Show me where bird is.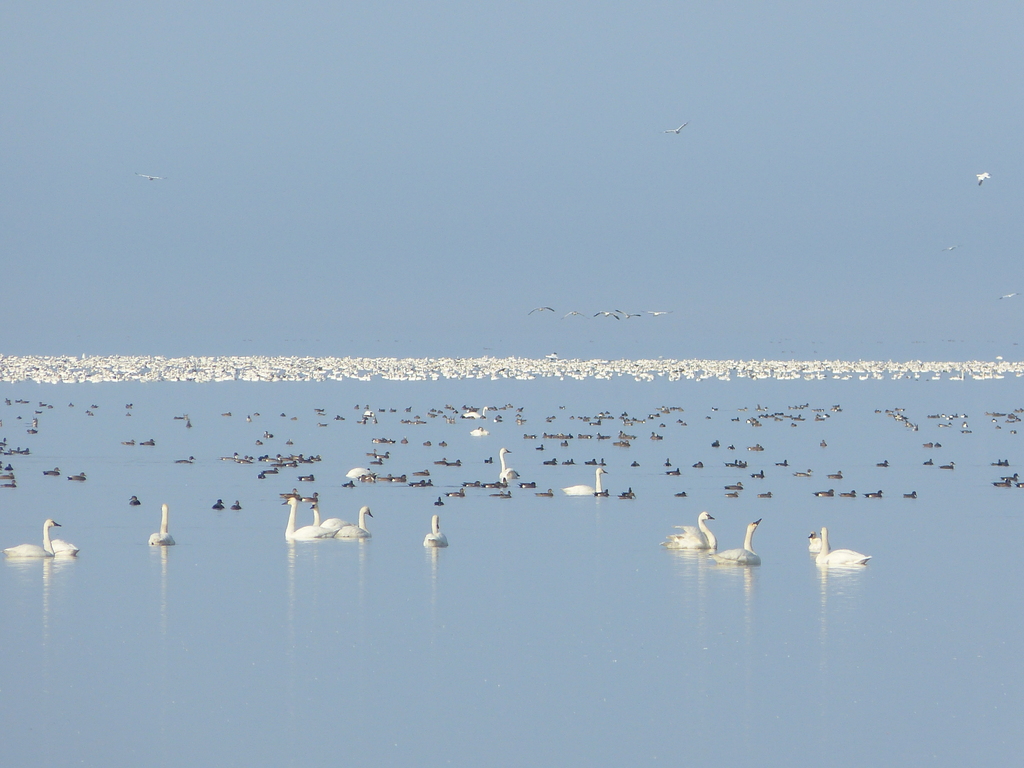
bird is at pyautogui.locateOnScreen(42, 465, 60, 474).
